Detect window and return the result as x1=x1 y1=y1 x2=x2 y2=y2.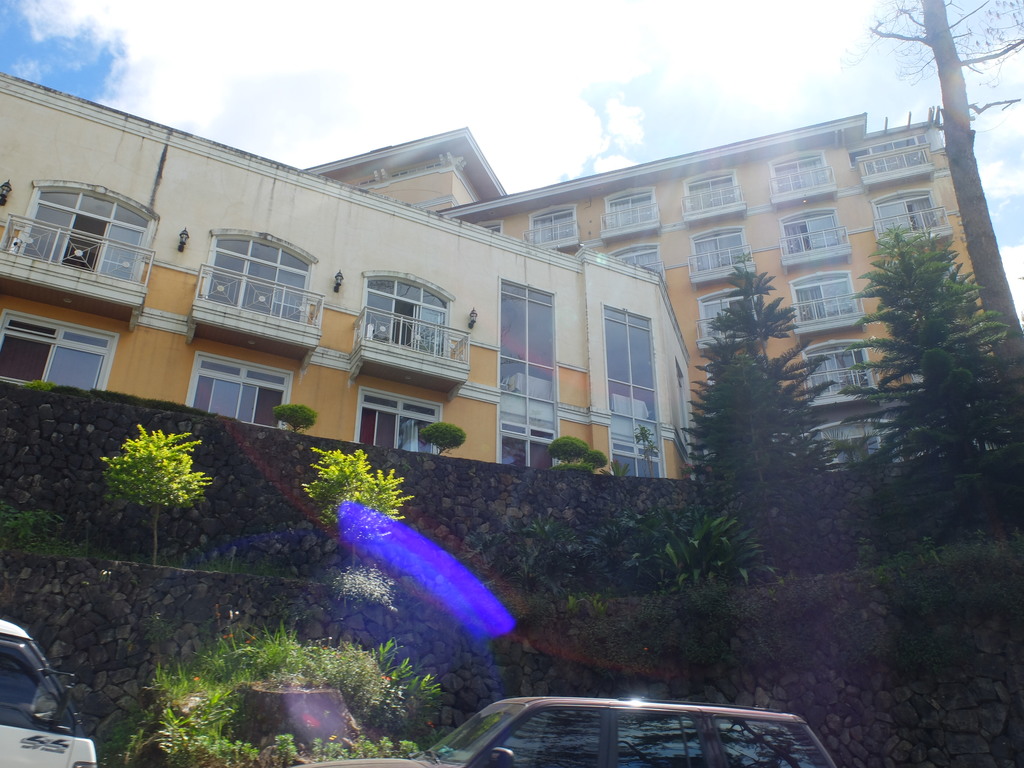
x1=604 y1=304 x2=664 y2=480.
